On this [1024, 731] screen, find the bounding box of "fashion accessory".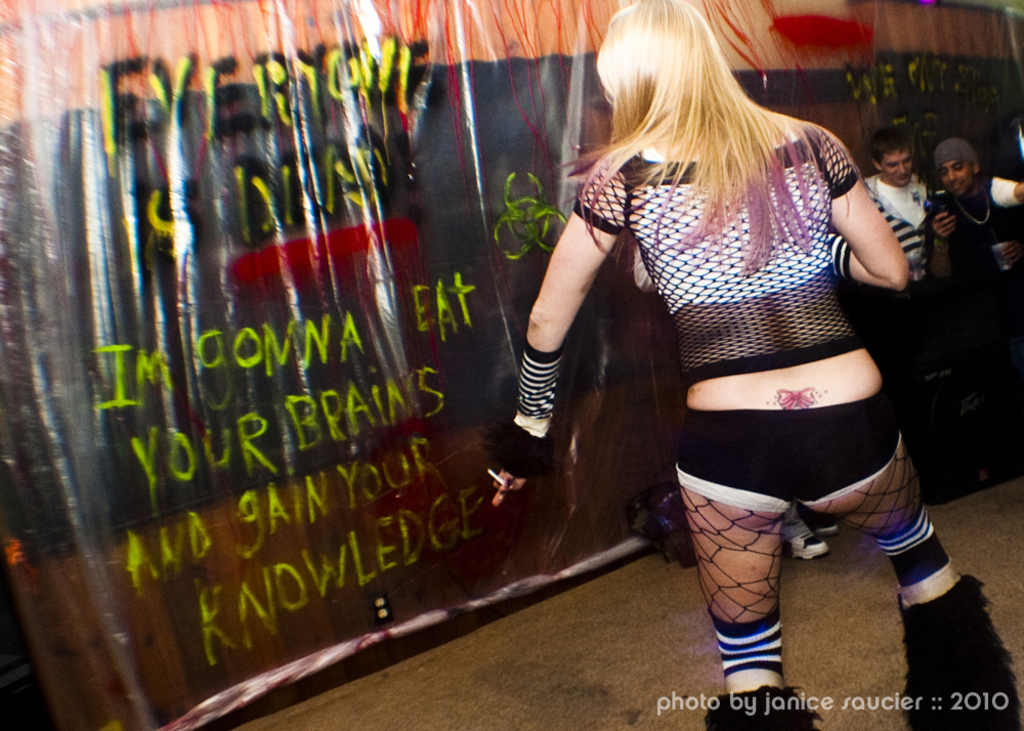
Bounding box: select_region(826, 232, 851, 281).
